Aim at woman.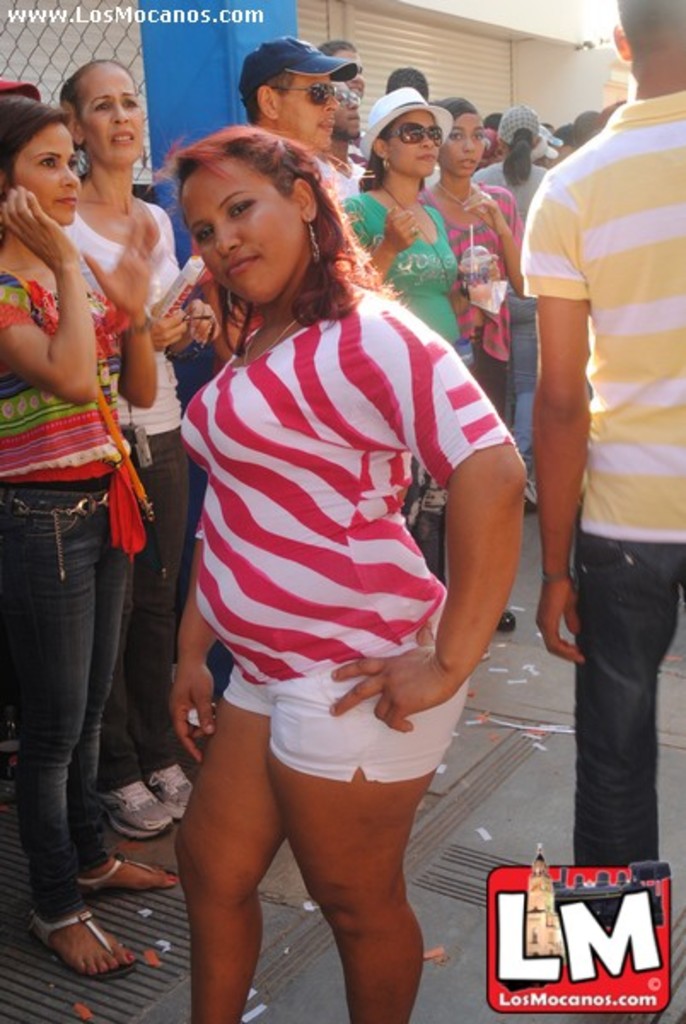
Aimed at crop(473, 109, 549, 524).
